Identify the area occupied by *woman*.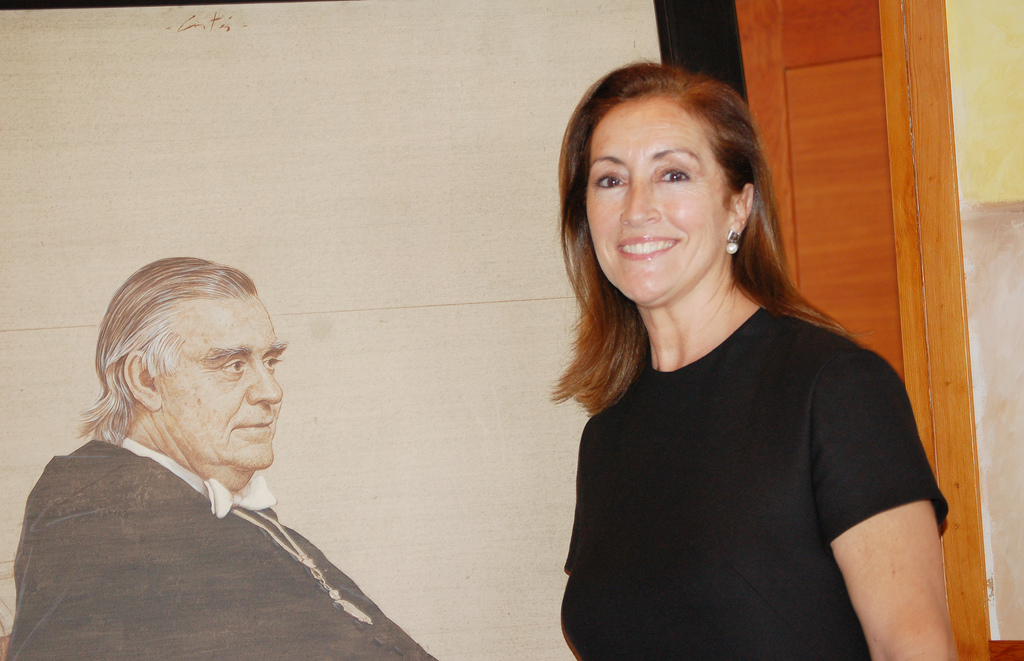
Area: (x1=512, y1=70, x2=952, y2=656).
